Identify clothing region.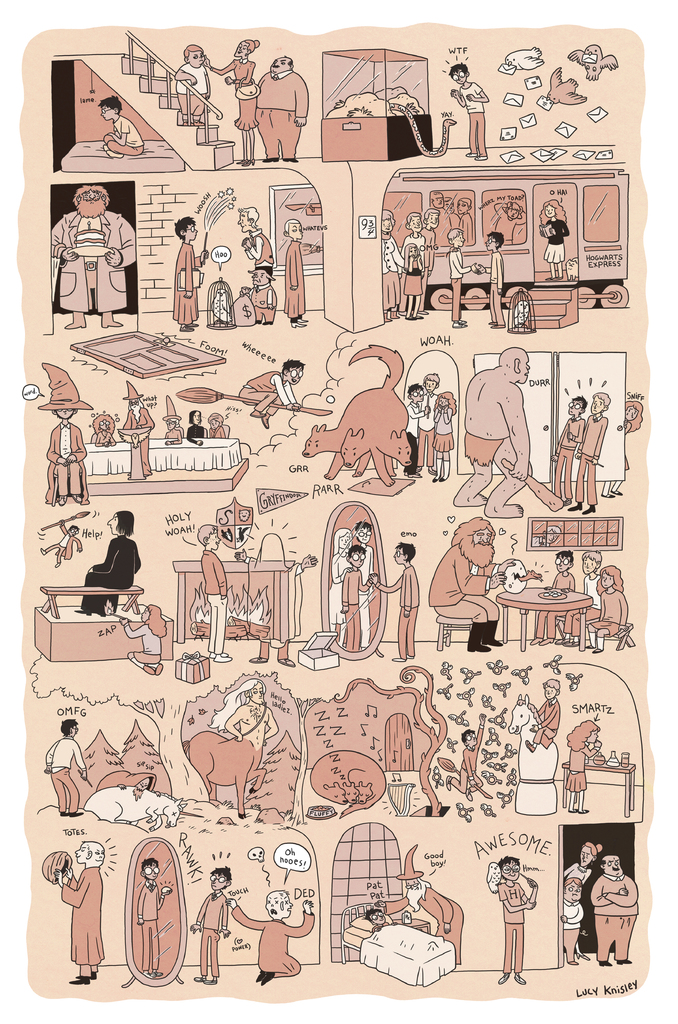
Region: bbox=(419, 222, 433, 310).
